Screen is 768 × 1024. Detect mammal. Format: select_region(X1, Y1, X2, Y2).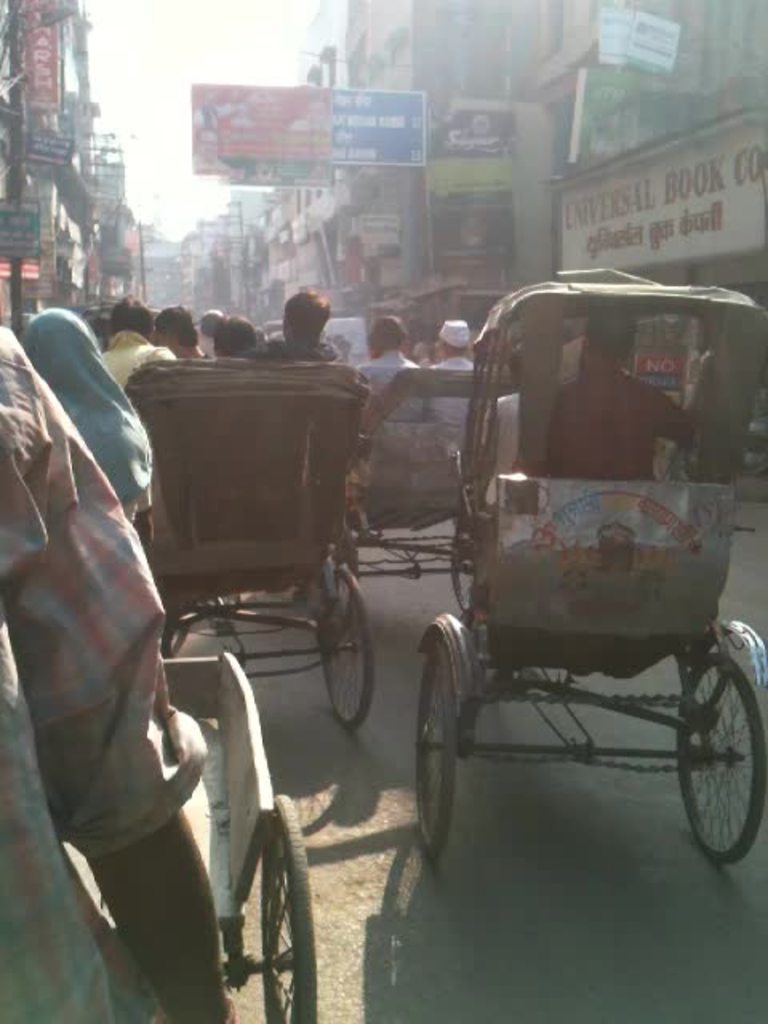
select_region(85, 294, 166, 390).
